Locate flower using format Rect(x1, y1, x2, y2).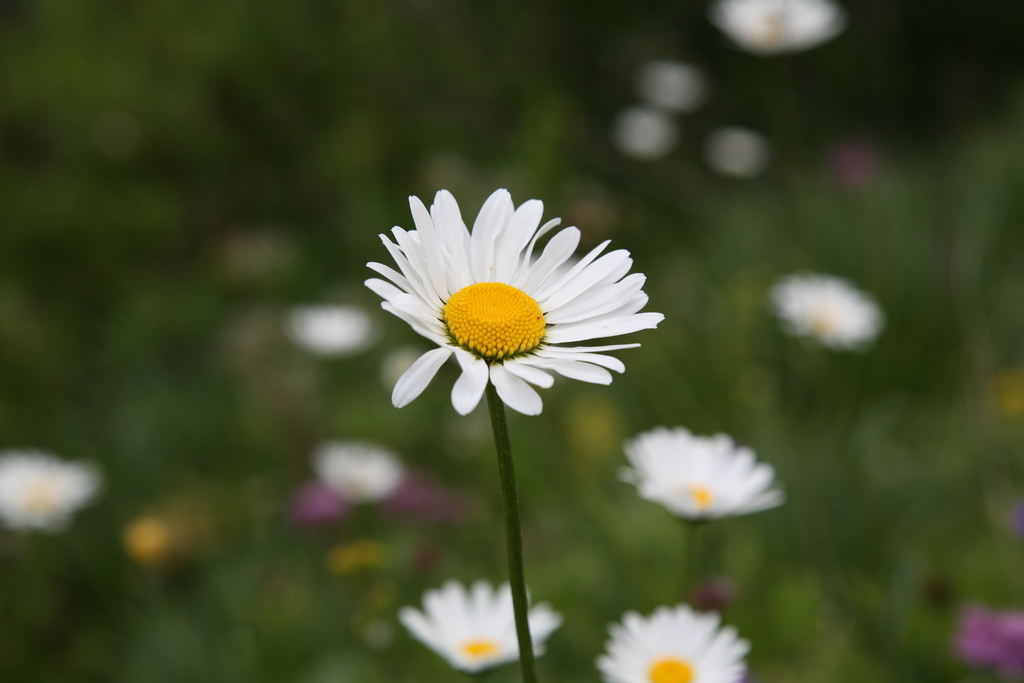
Rect(0, 453, 97, 533).
